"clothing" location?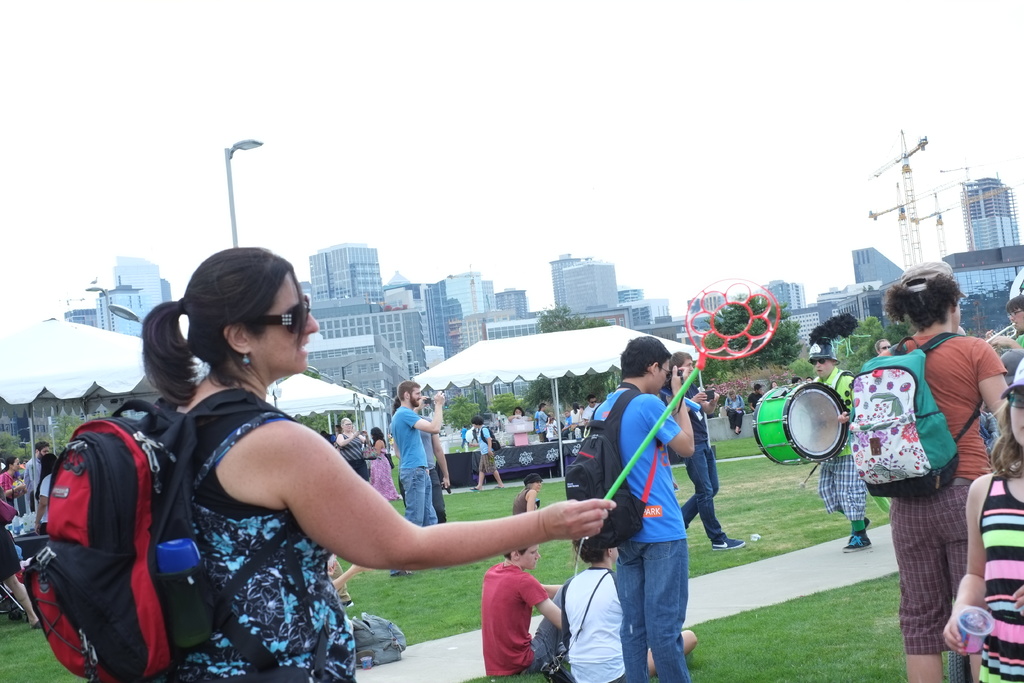
[863,307,1003,609]
